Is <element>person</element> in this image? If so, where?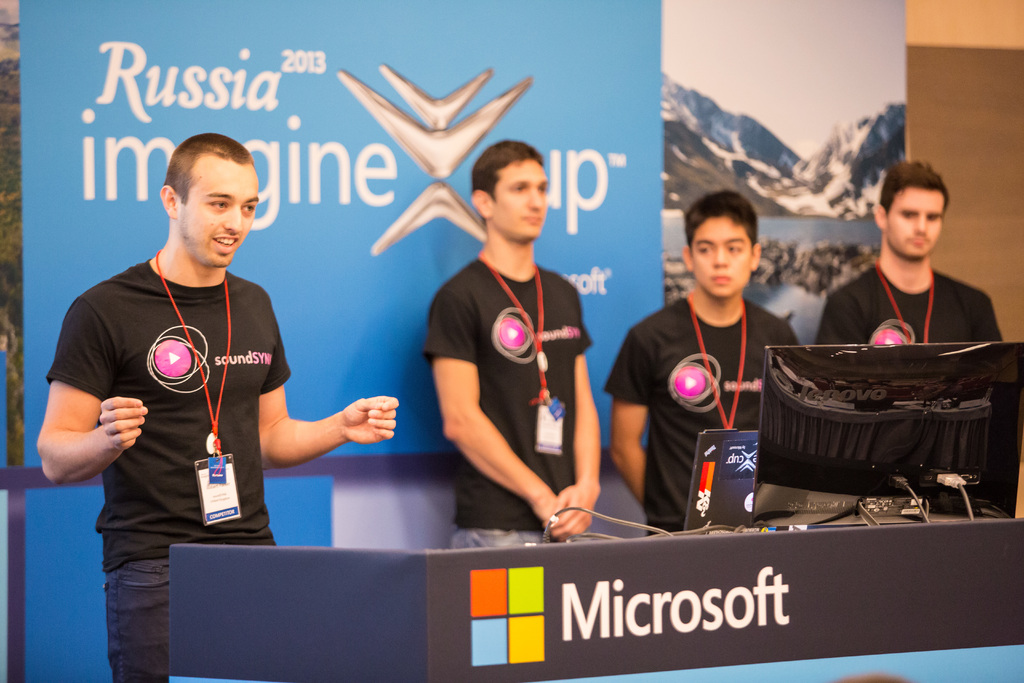
Yes, at (left=422, top=136, right=601, bottom=550).
